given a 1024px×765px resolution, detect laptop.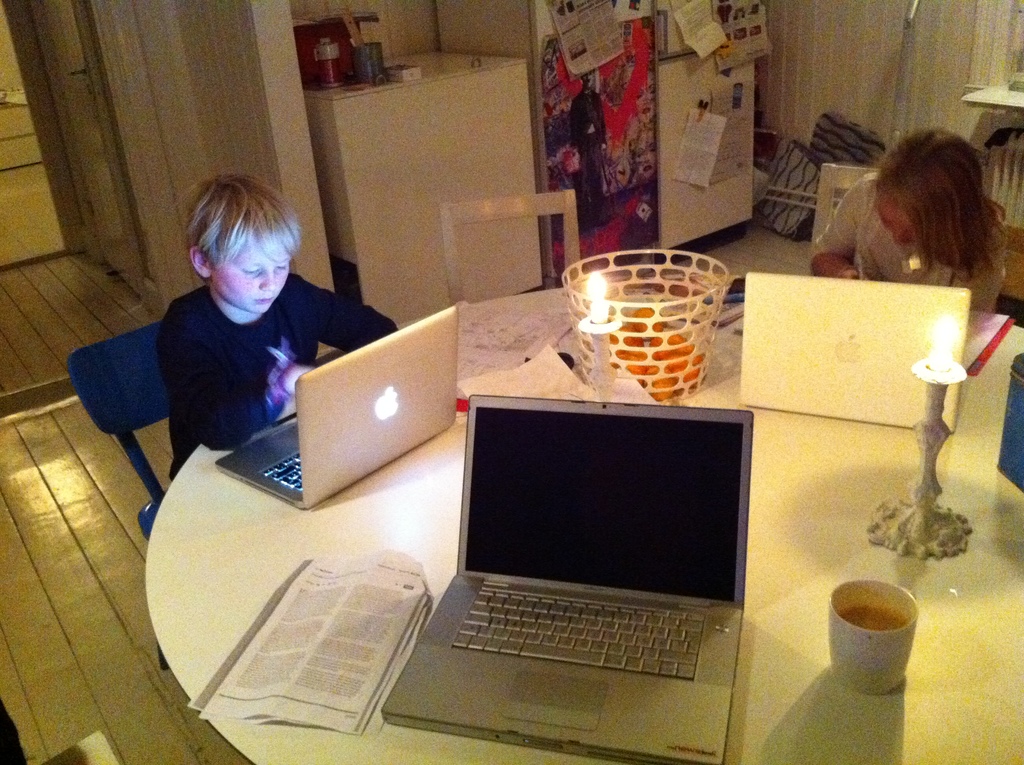
746 271 975 435.
